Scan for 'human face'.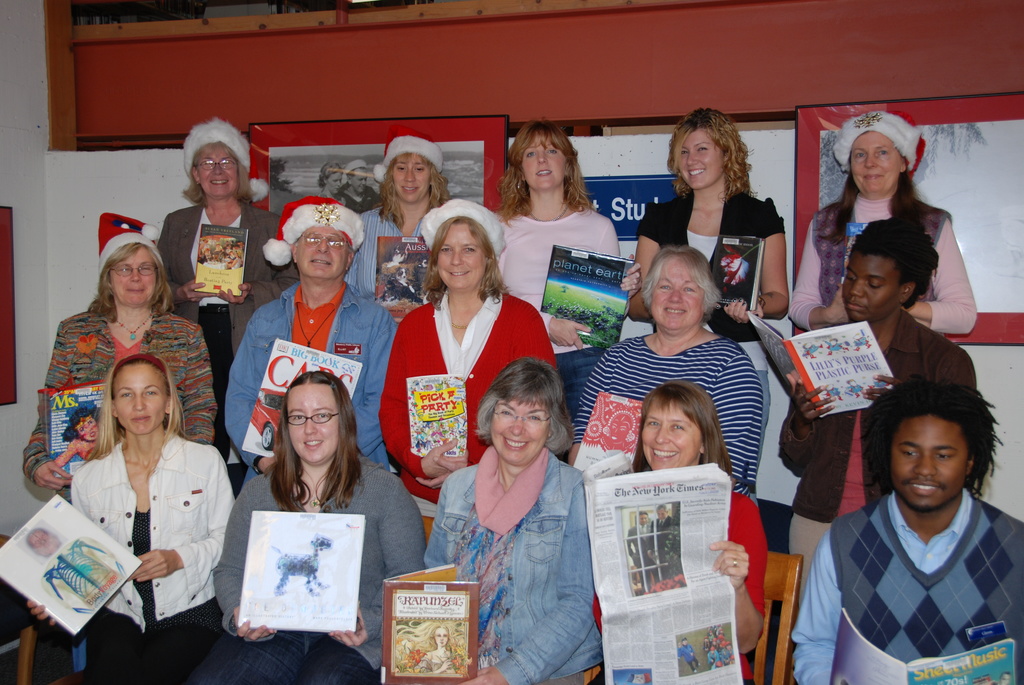
Scan result: 108 252 159 308.
